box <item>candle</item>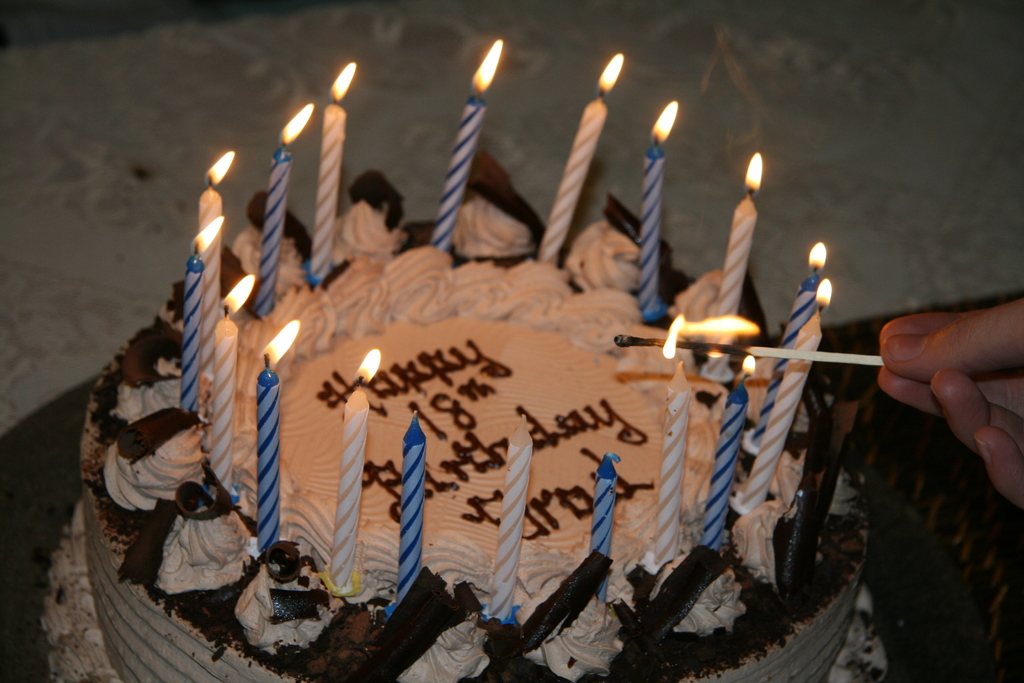
region(490, 411, 536, 618)
